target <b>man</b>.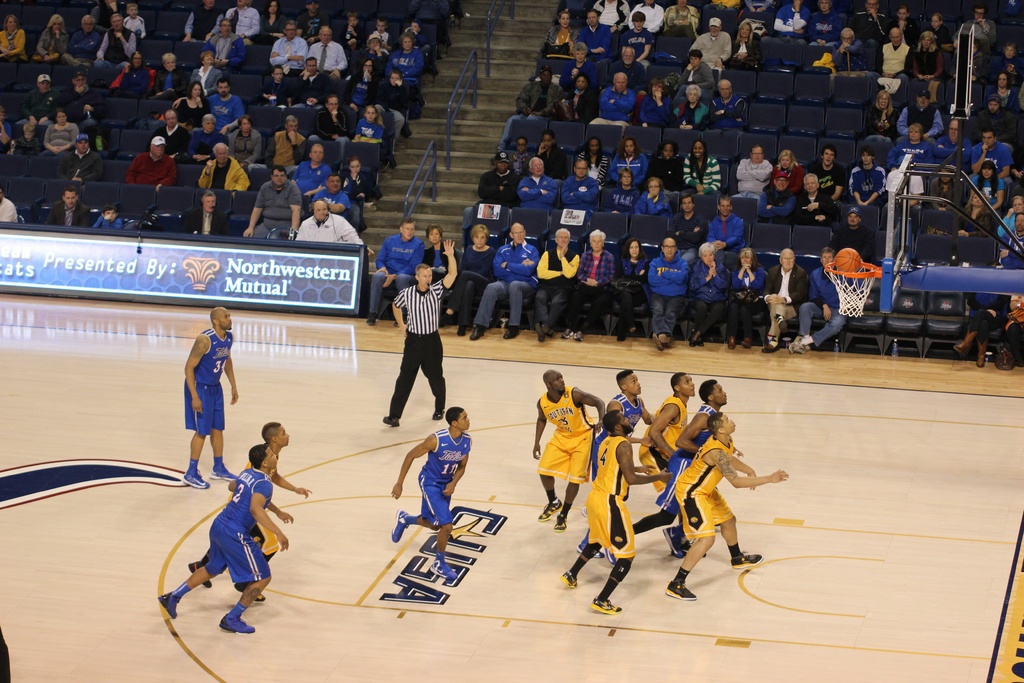
Target region: 56 72 102 138.
